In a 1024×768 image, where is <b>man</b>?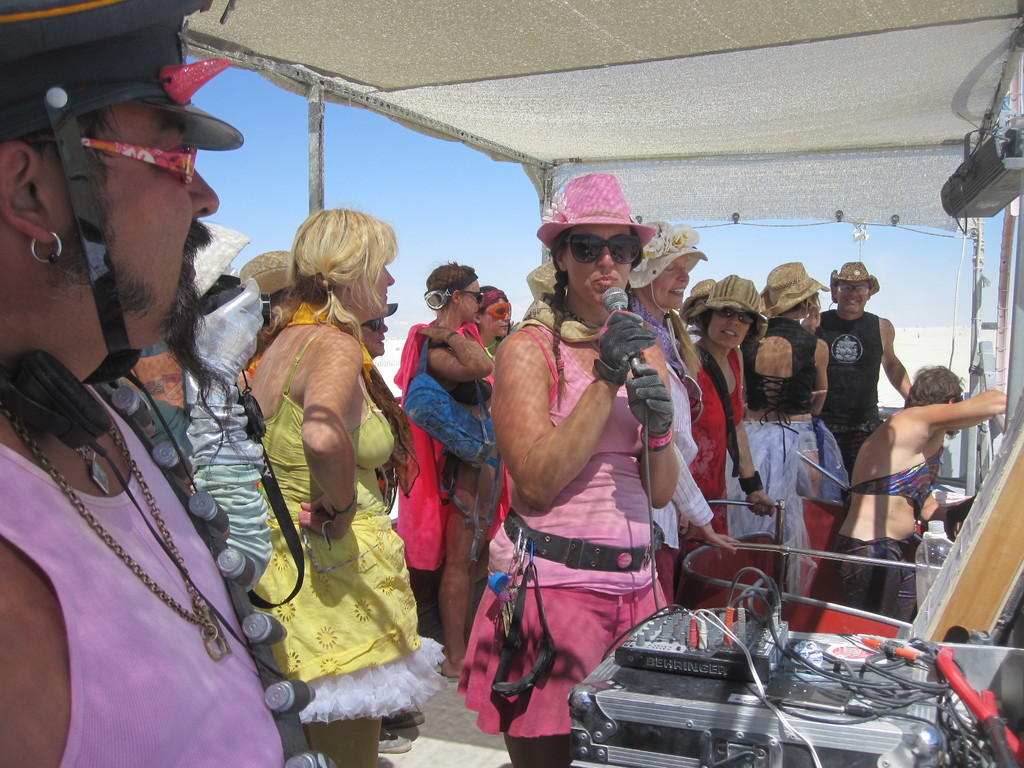
<box>815,257,914,463</box>.
